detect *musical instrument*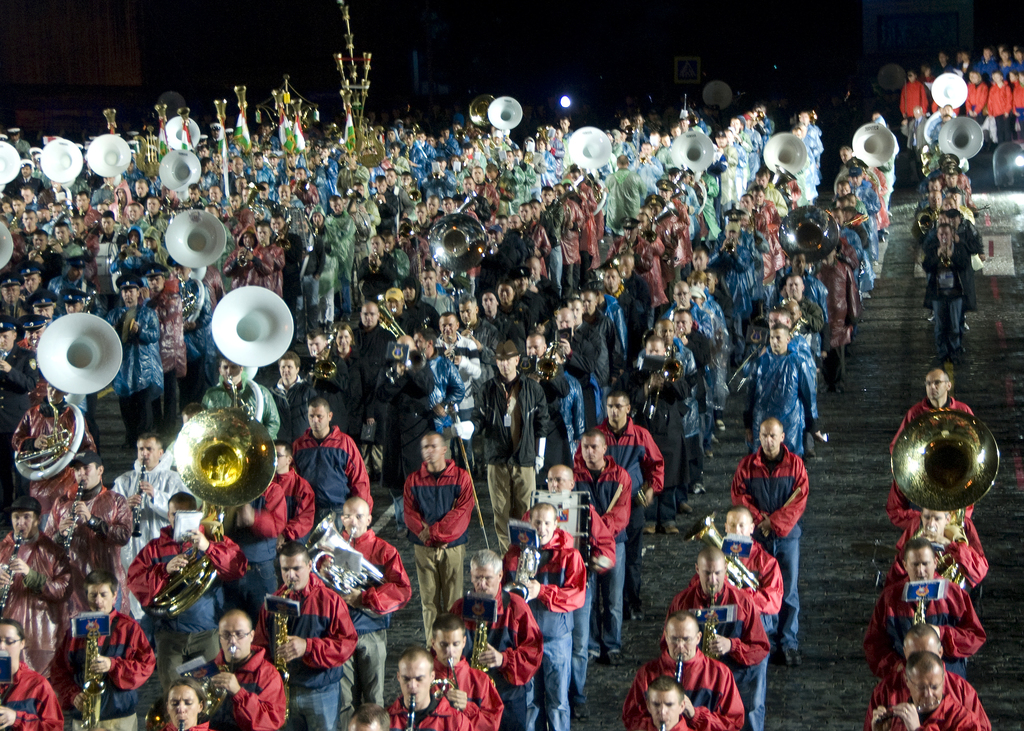
region(29, 313, 127, 390)
